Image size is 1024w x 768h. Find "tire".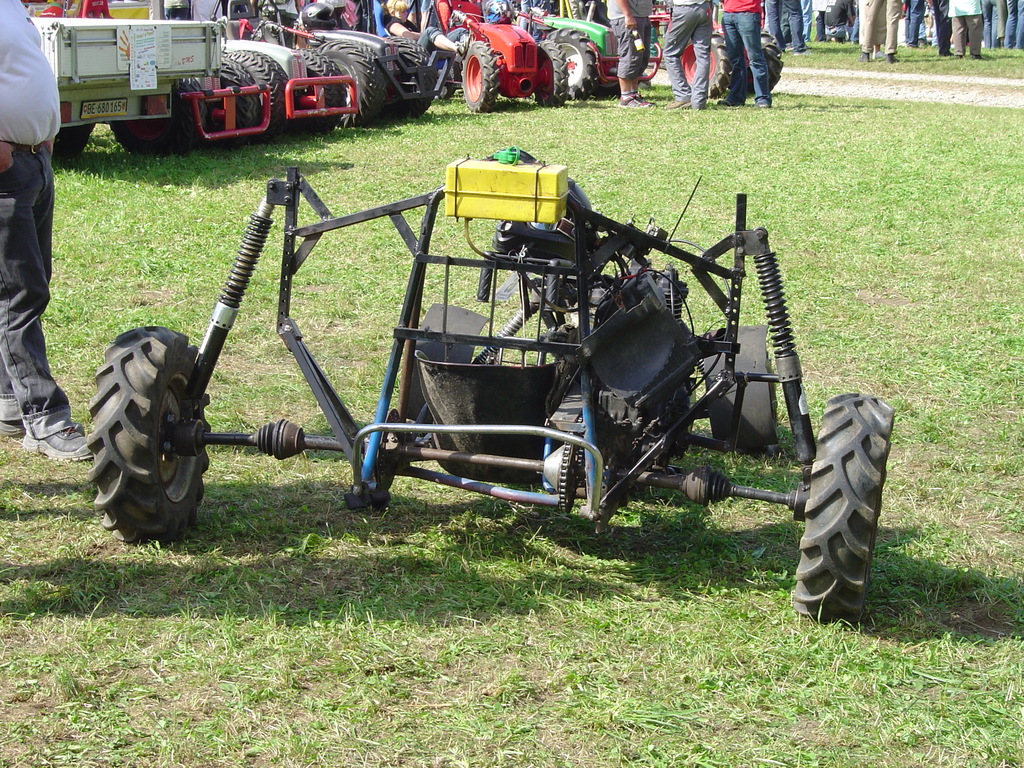
<box>461,40,499,117</box>.
